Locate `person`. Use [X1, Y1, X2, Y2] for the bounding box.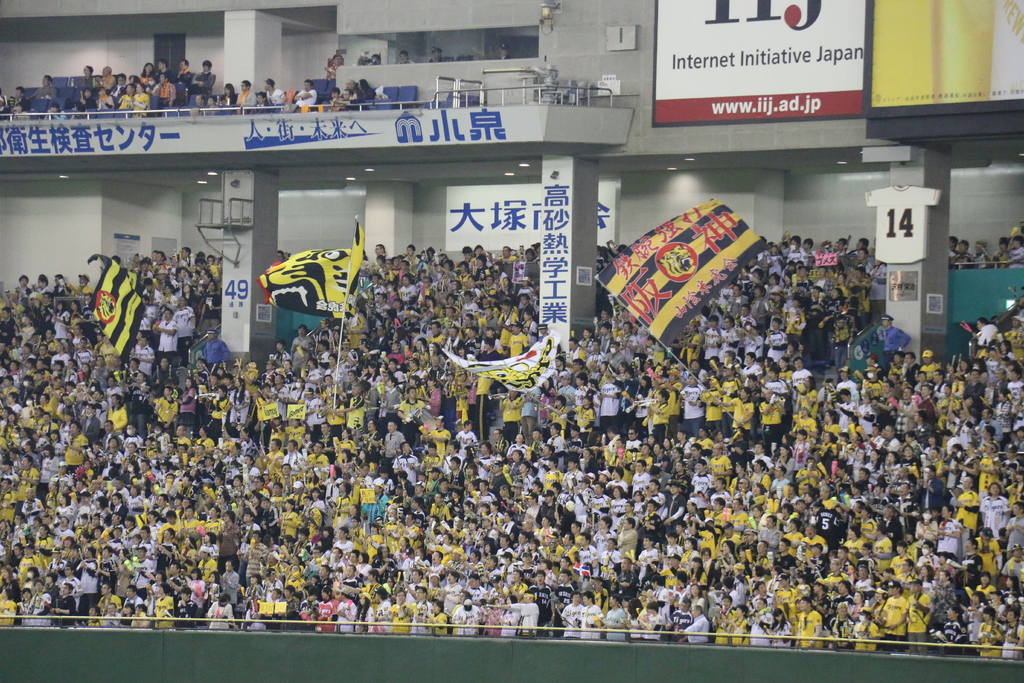
[486, 589, 541, 635].
